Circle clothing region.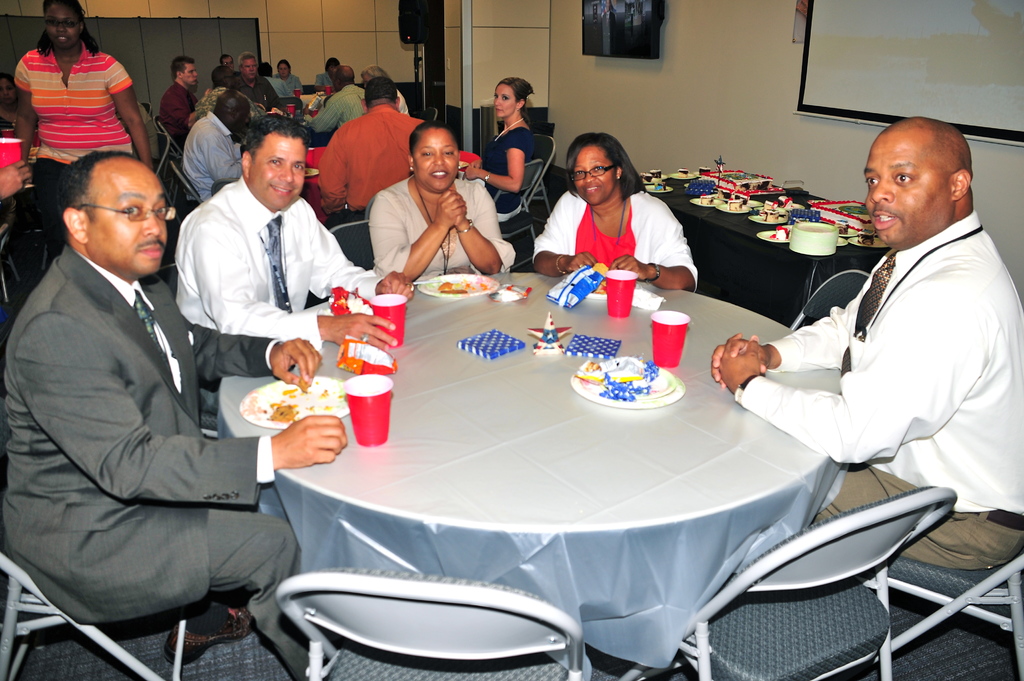
Region: 237 78 285 108.
